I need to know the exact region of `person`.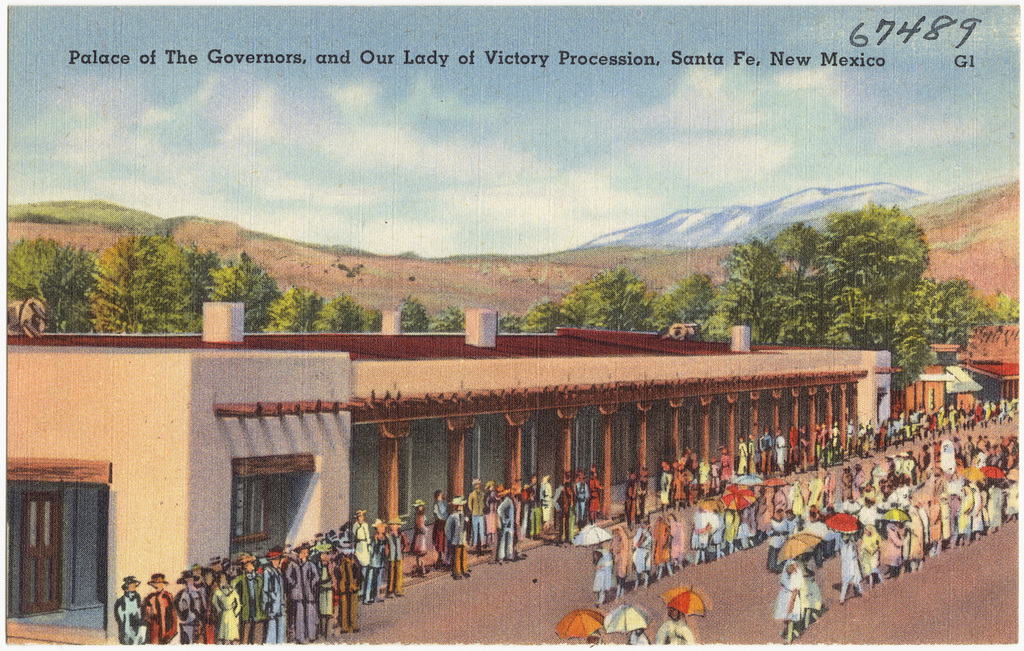
Region: 649/585/705/650.
